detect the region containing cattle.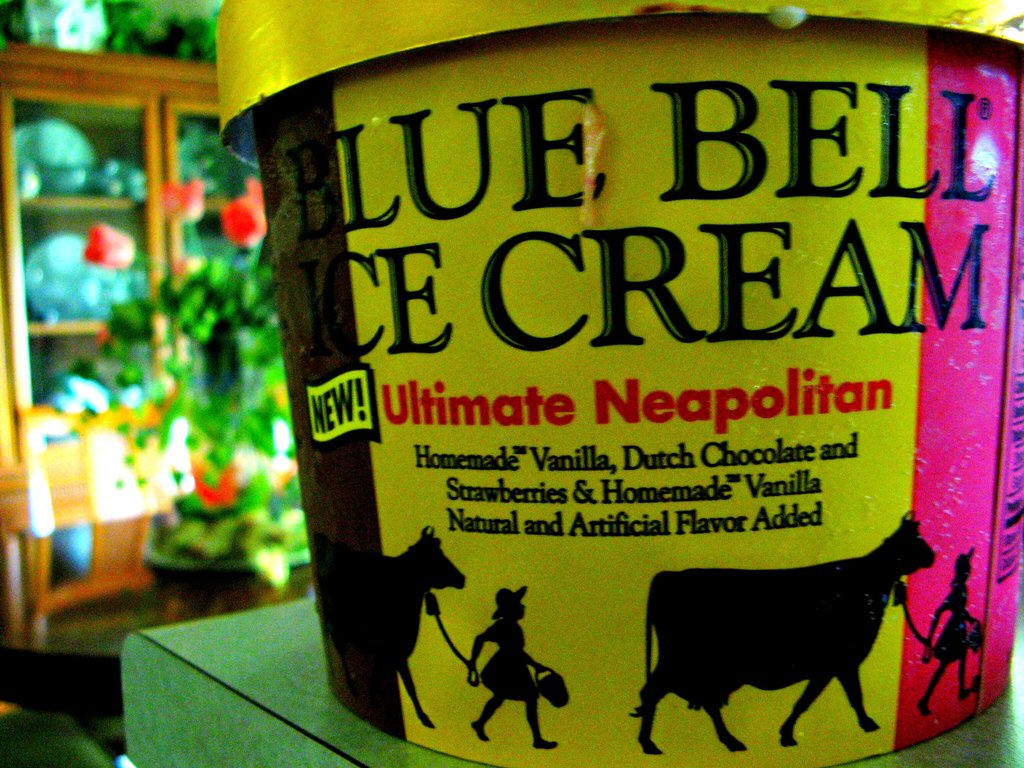
x1=636, y1=551, x2=912, y2=748.
